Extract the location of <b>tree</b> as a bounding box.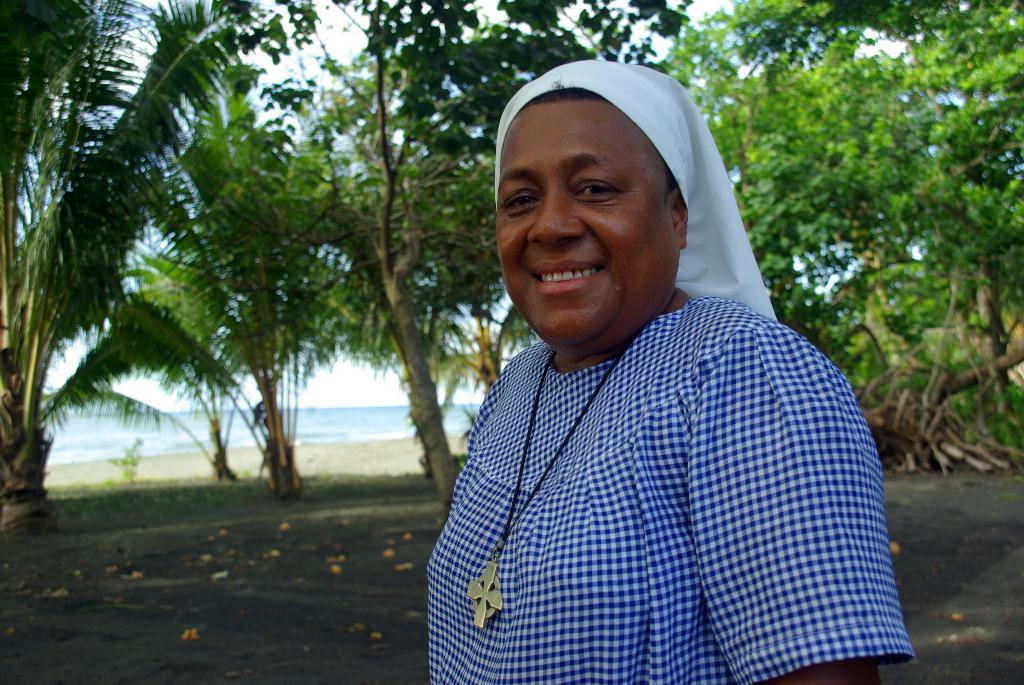
(left=0, top=0, right=220, bottom=542).
